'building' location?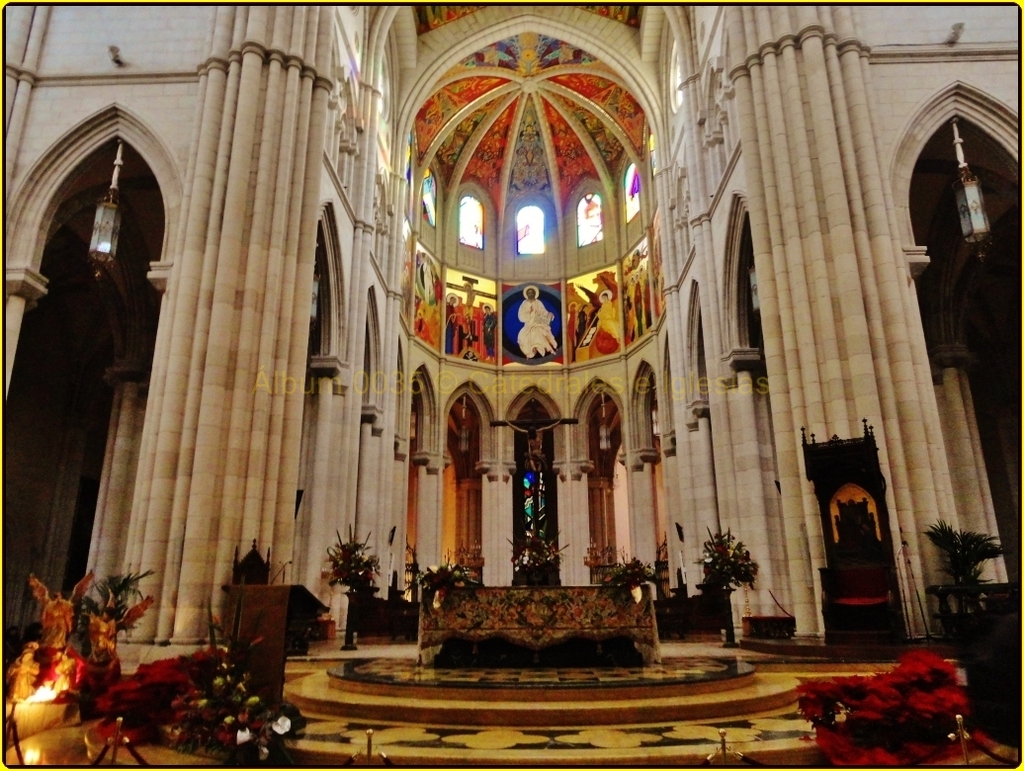
Rect(2, 3, 1022, 761)
